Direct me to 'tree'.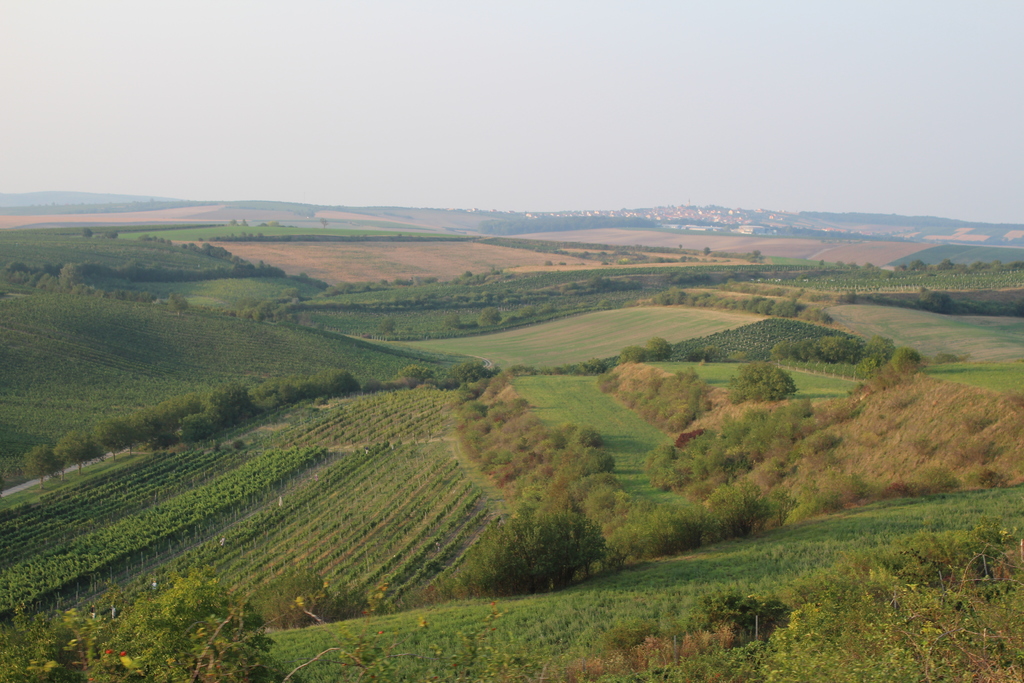
Direction: 585,271,612,297.
